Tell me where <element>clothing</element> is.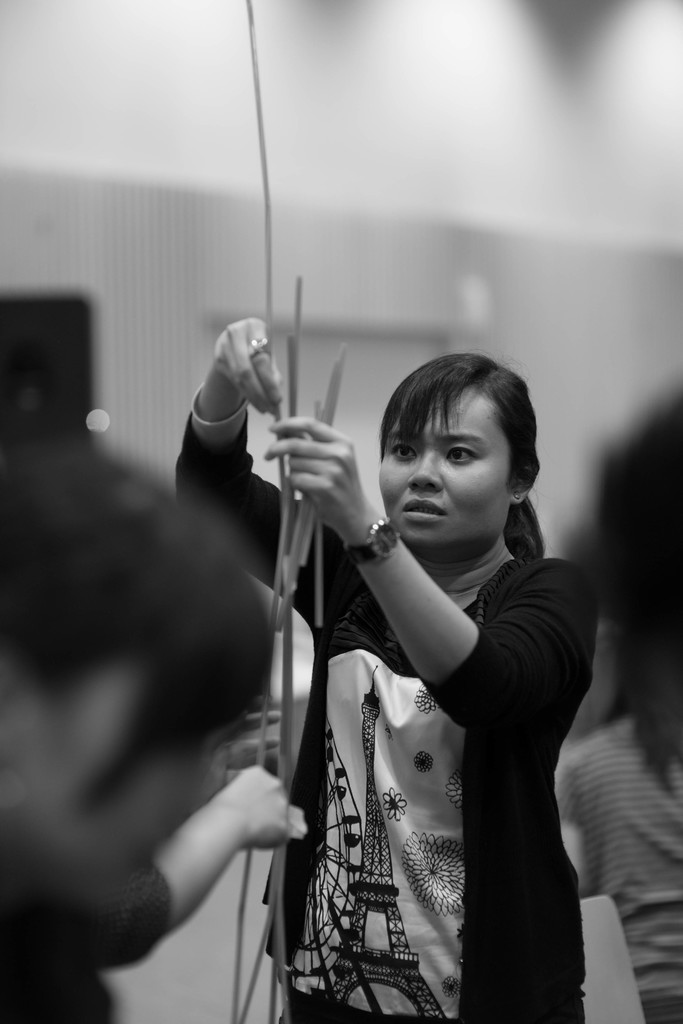
<element>clothing</element> is at left=558, top=709, right=682, bottom=1023.
